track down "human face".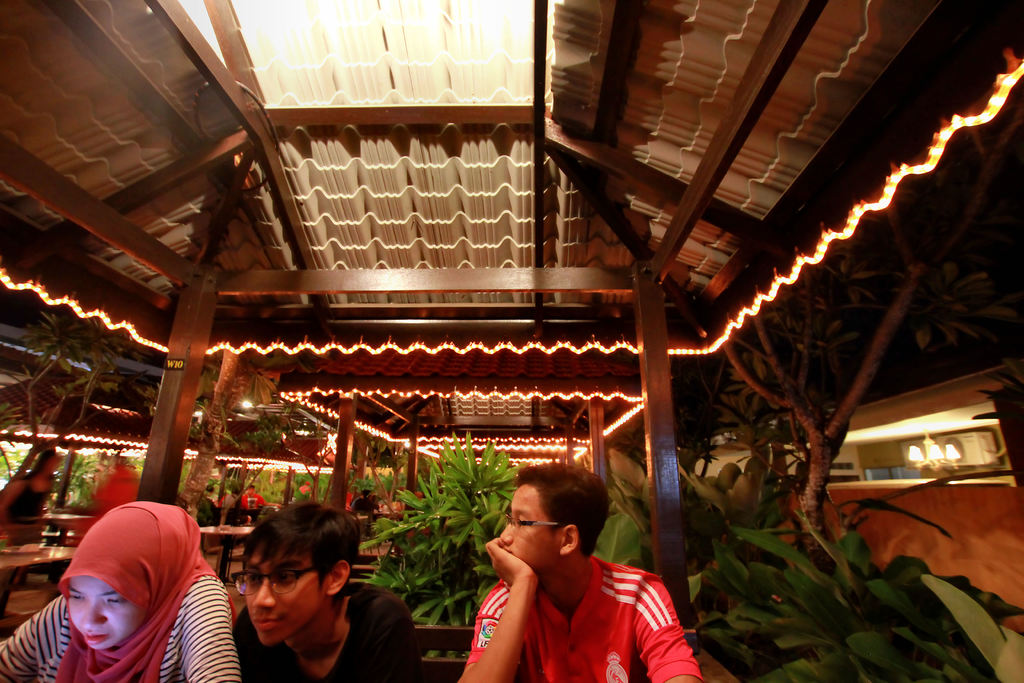
Tracked to BBox(71, 575, 142, 650).
